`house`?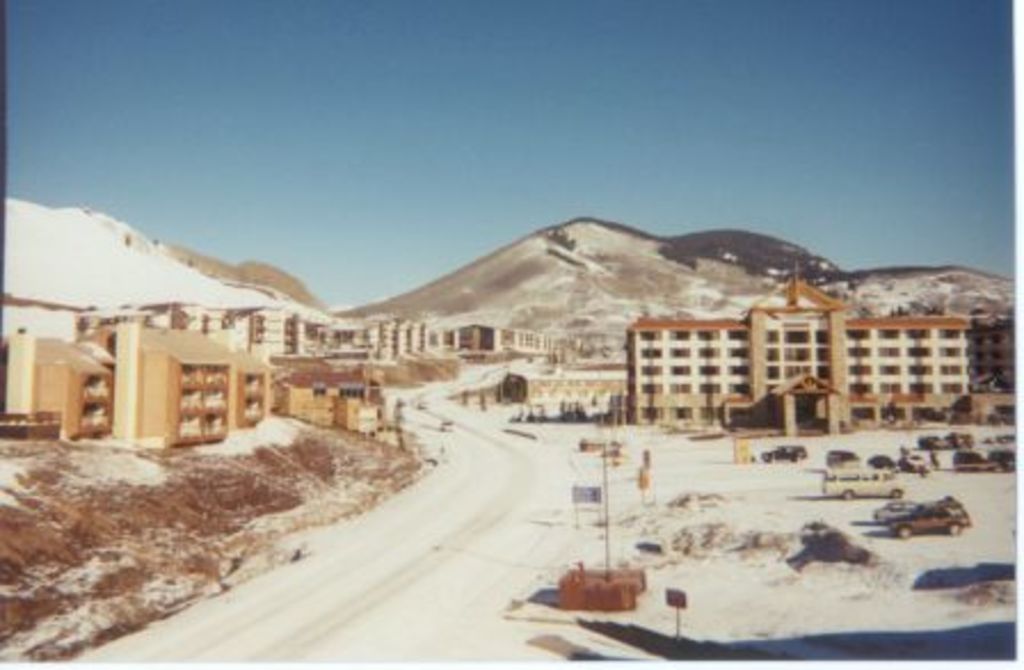
(left=105, top=322, right=247, bottom=446)
